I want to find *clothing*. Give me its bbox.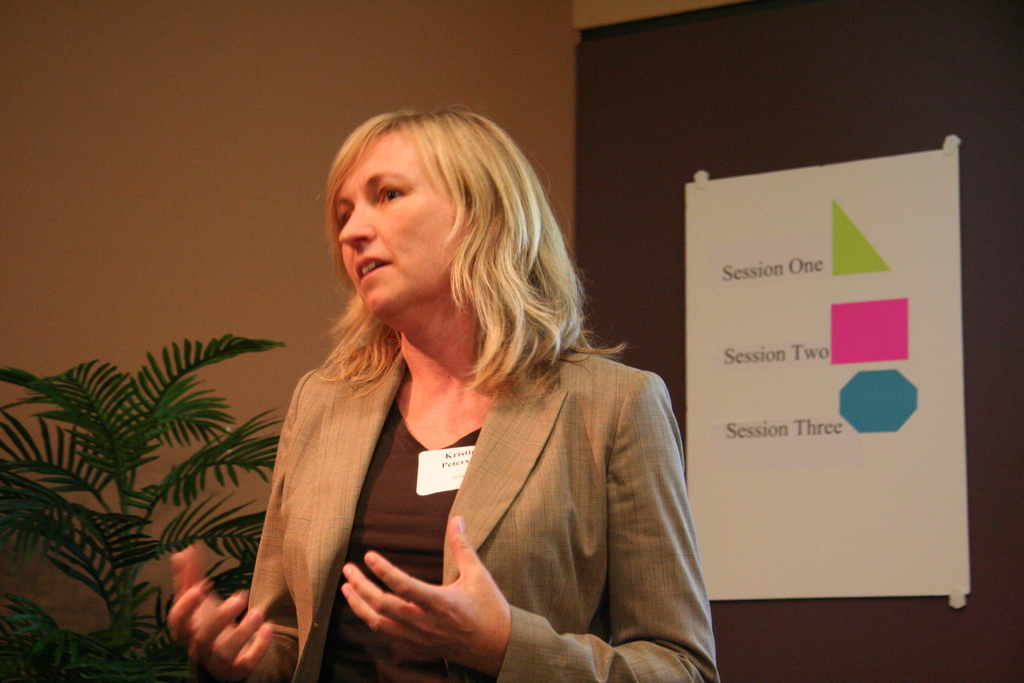
252 291 700 661.
